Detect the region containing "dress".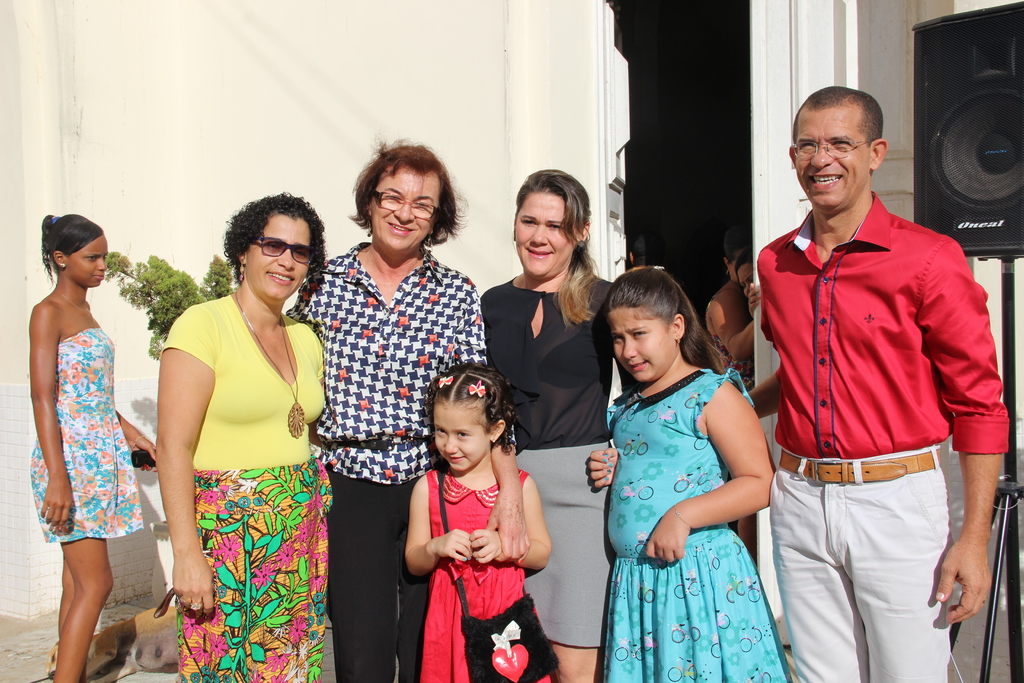
[x1=31, y1=329, x2=144, y2=541].
